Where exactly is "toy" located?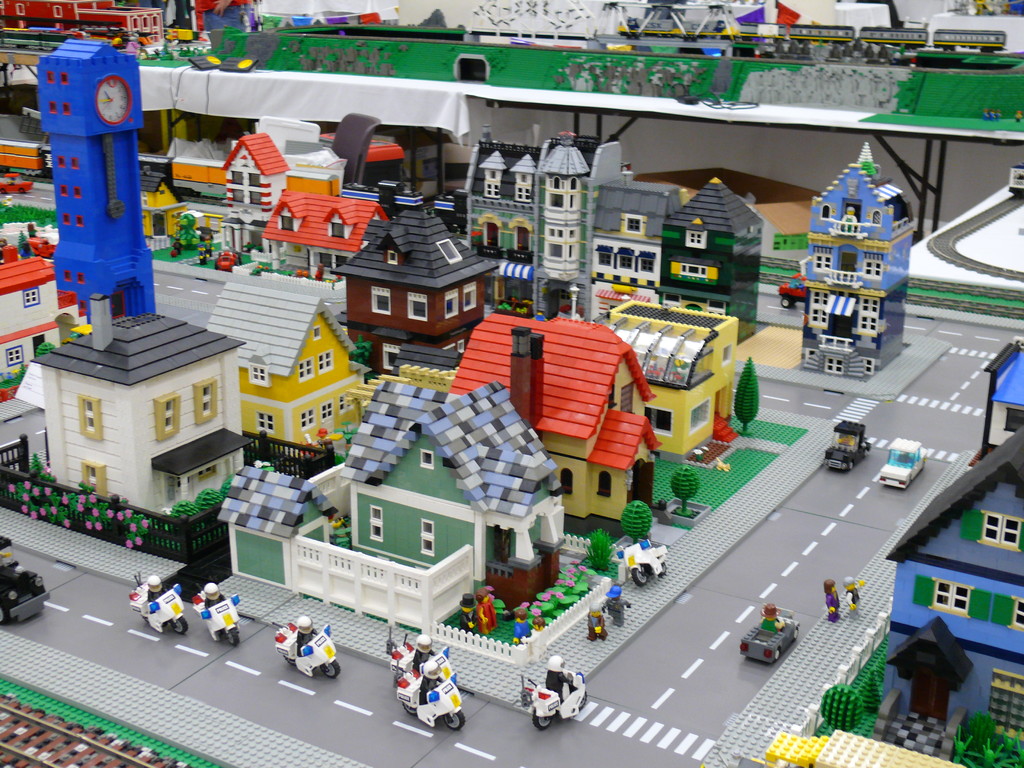
Its bounding box is 876 434 930 491.
